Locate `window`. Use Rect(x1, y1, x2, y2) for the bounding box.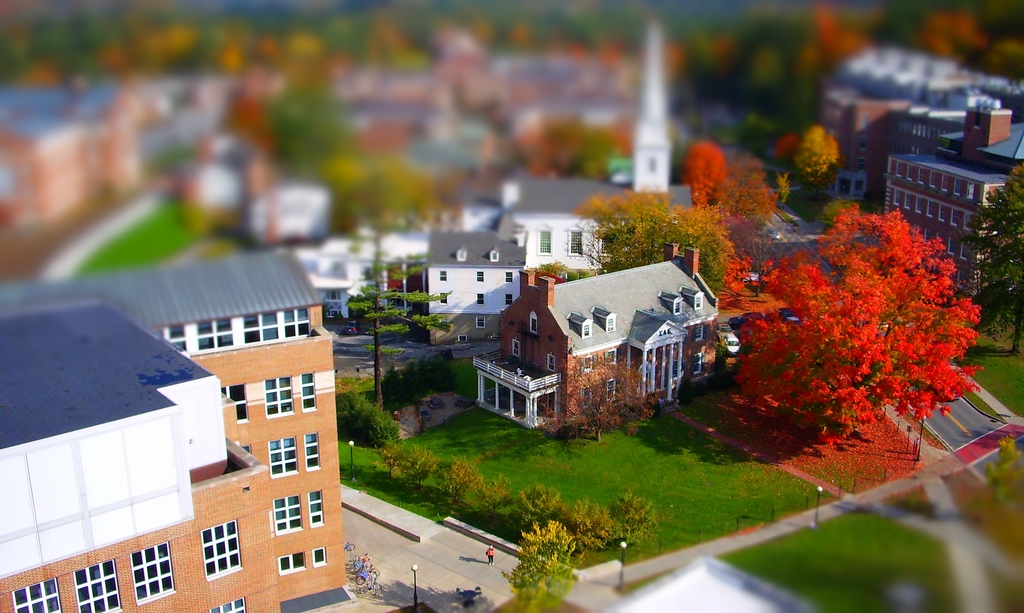
Rect(926, 202, 934, 218).
